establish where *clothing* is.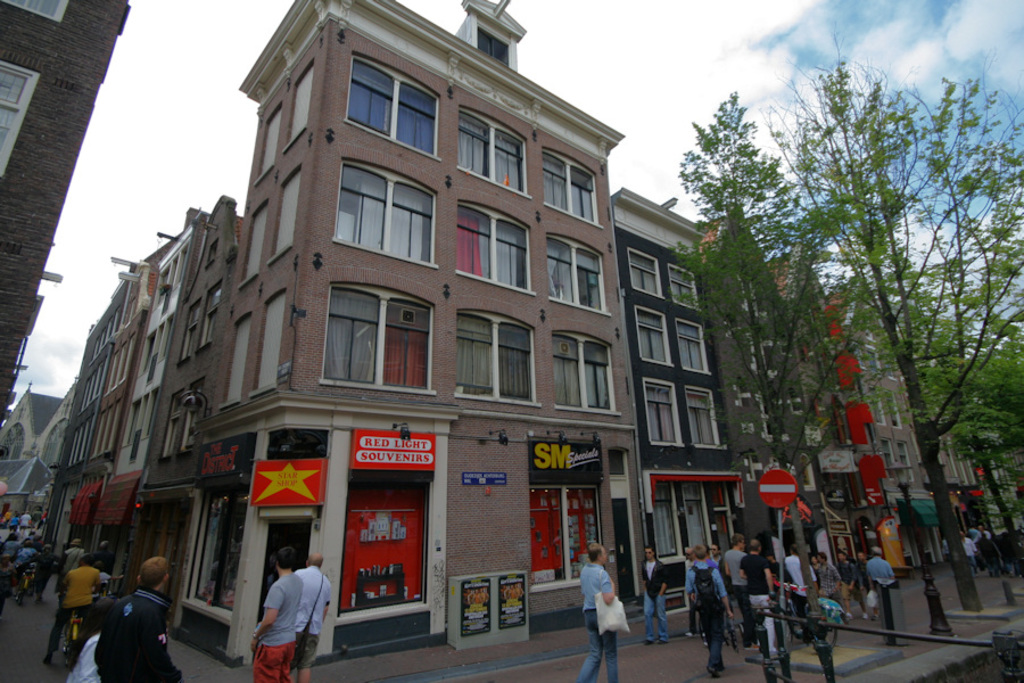
Established at 812/556/839/600.
